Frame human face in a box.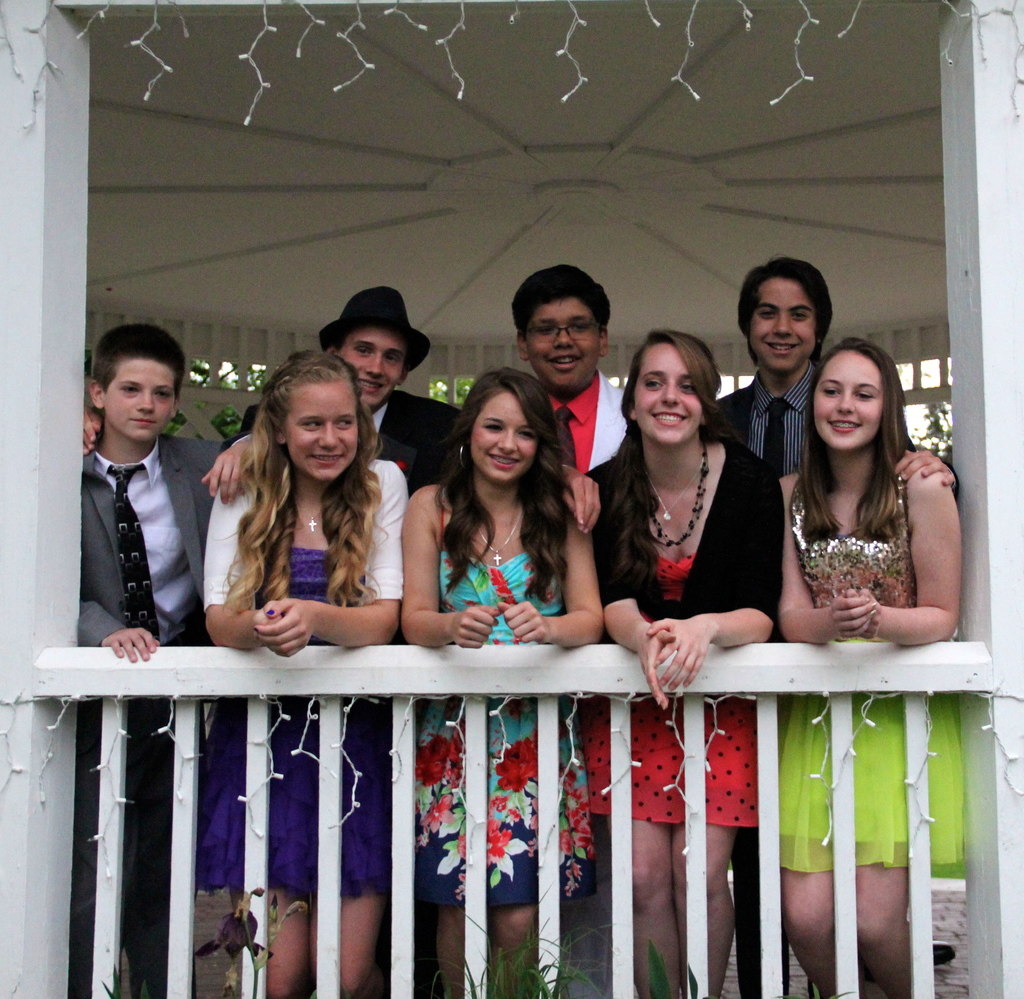
[left=468, top=385, right=537, bottom=482].
